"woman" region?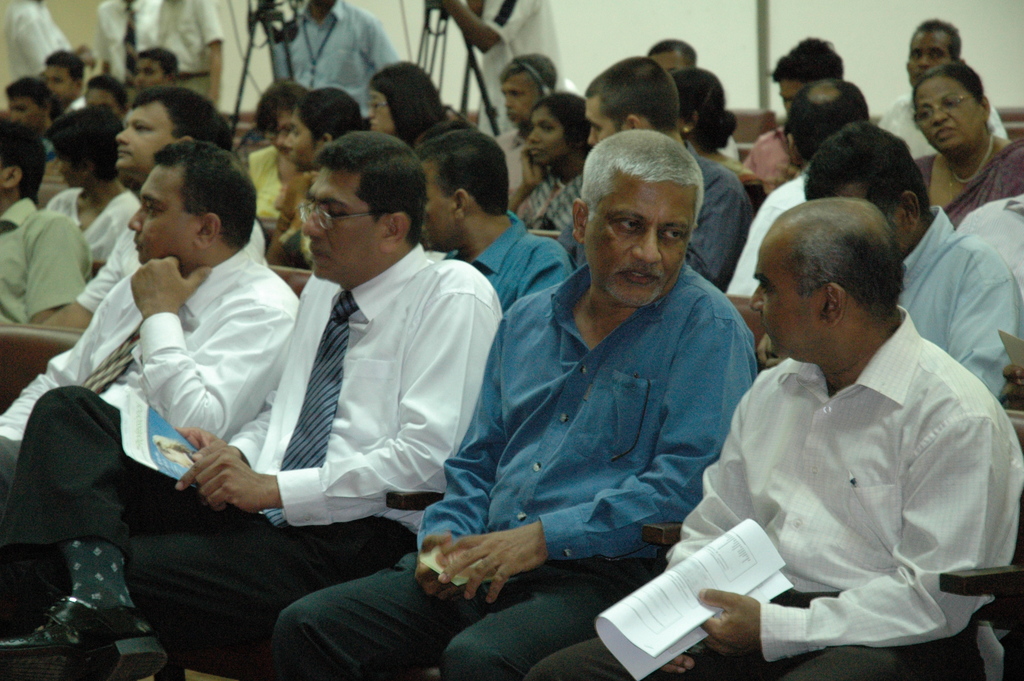
<region>239, 75, 320, 222</region>
